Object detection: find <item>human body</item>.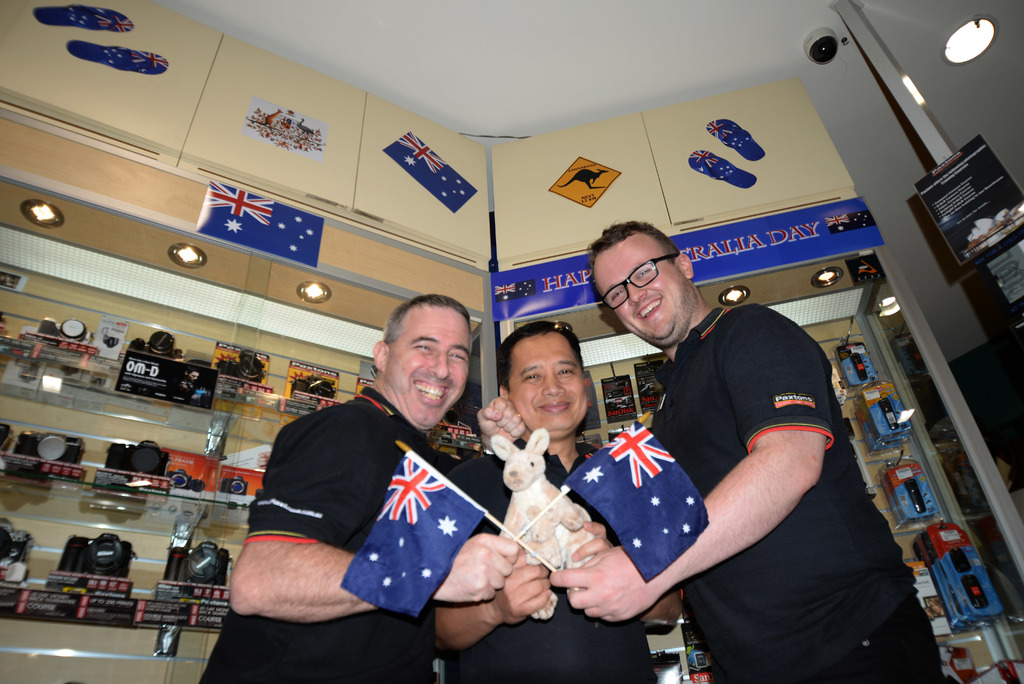
detection(239, 295, 515, 680).
